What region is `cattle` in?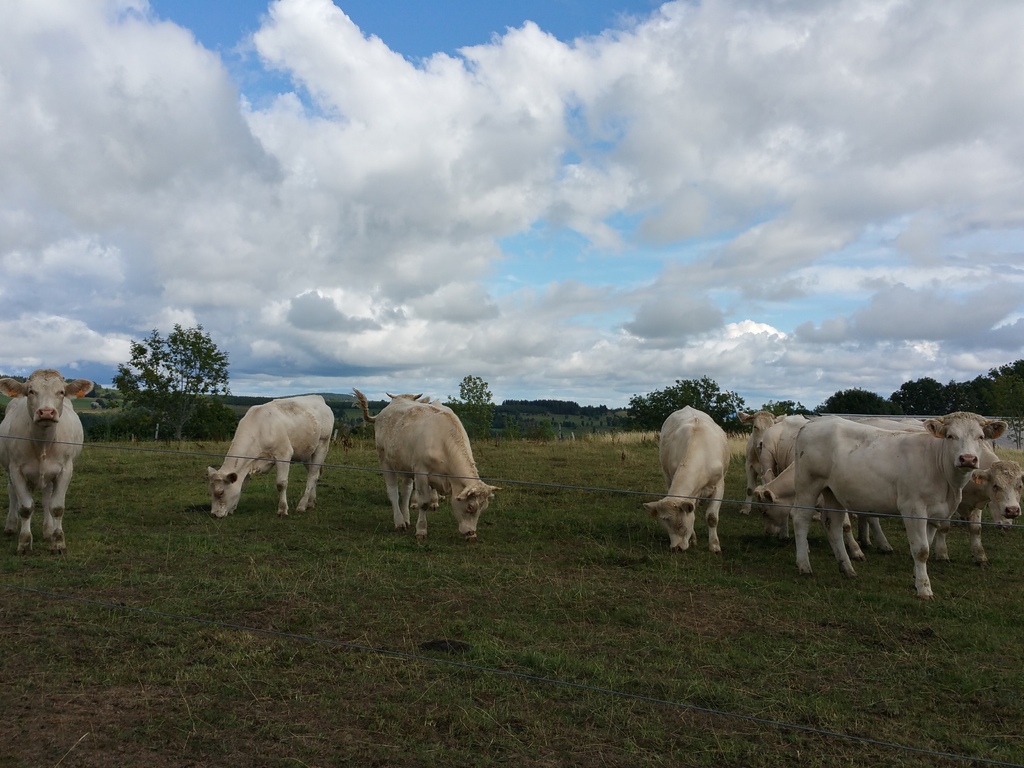
(385,392,459,508).
